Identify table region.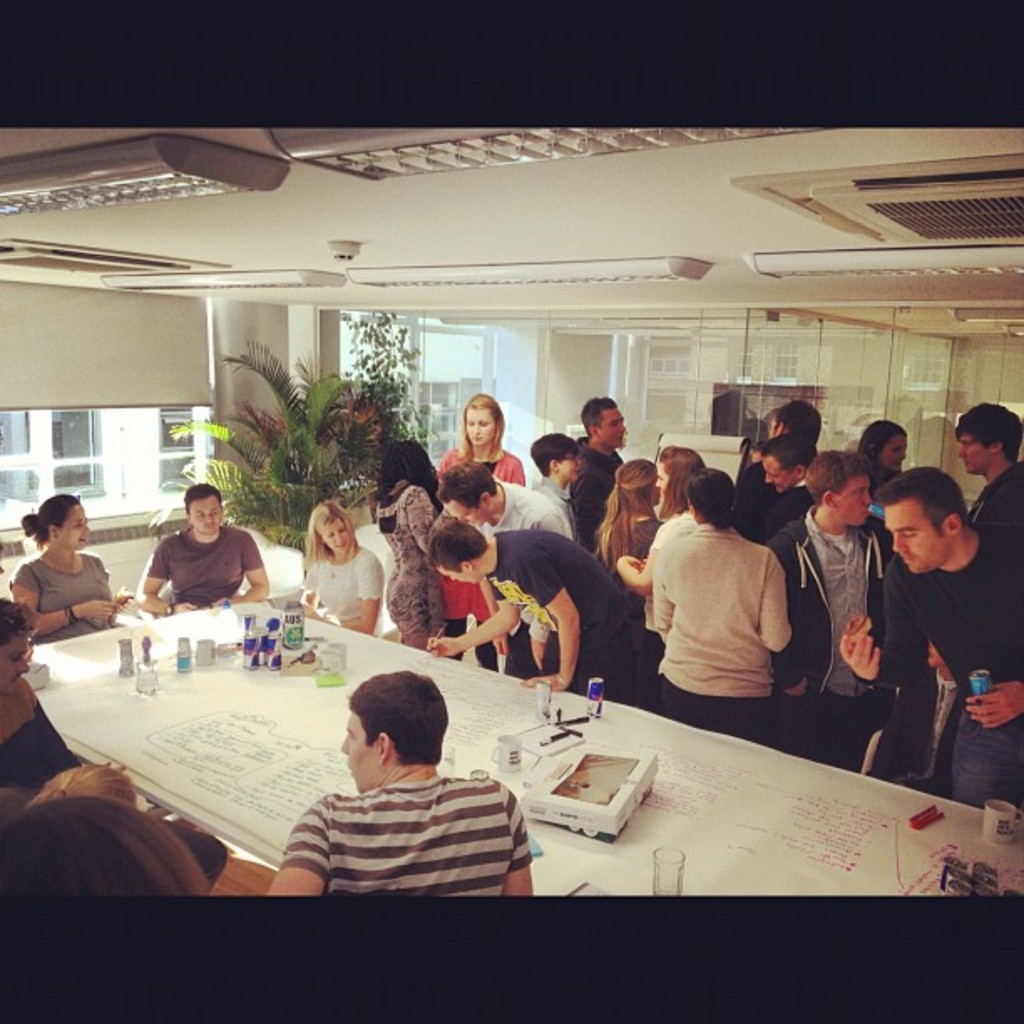
Region: bbox=(22, 599, 1022, 904).
